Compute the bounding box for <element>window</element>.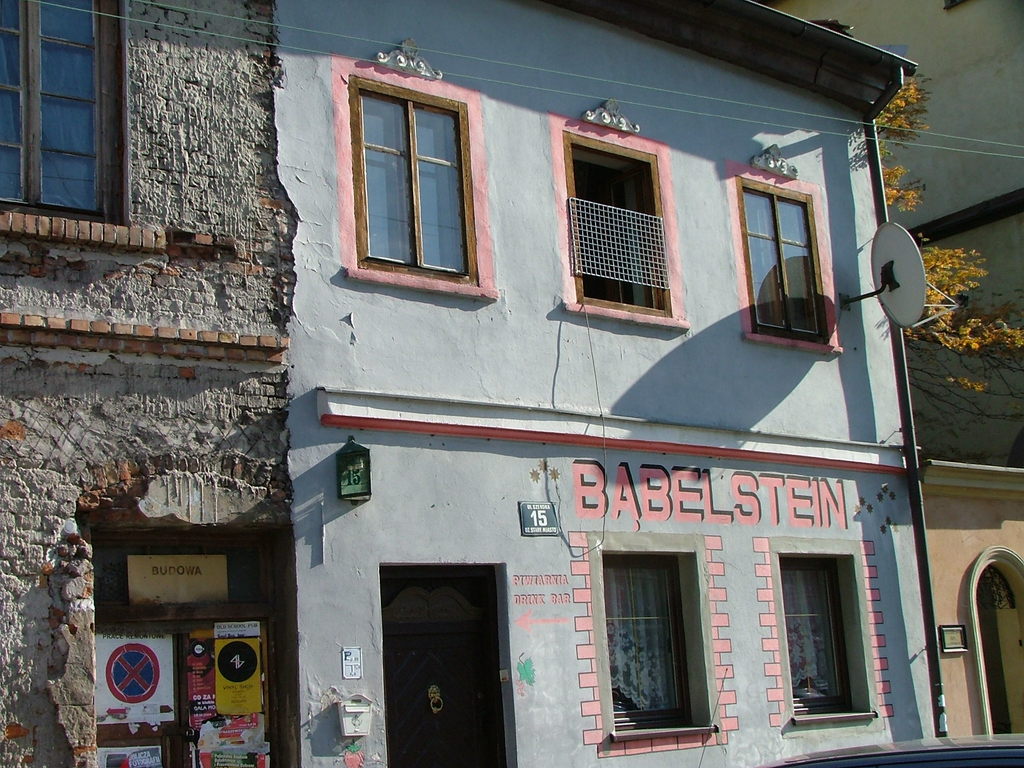
select_region(0, 3, 133, 225).
